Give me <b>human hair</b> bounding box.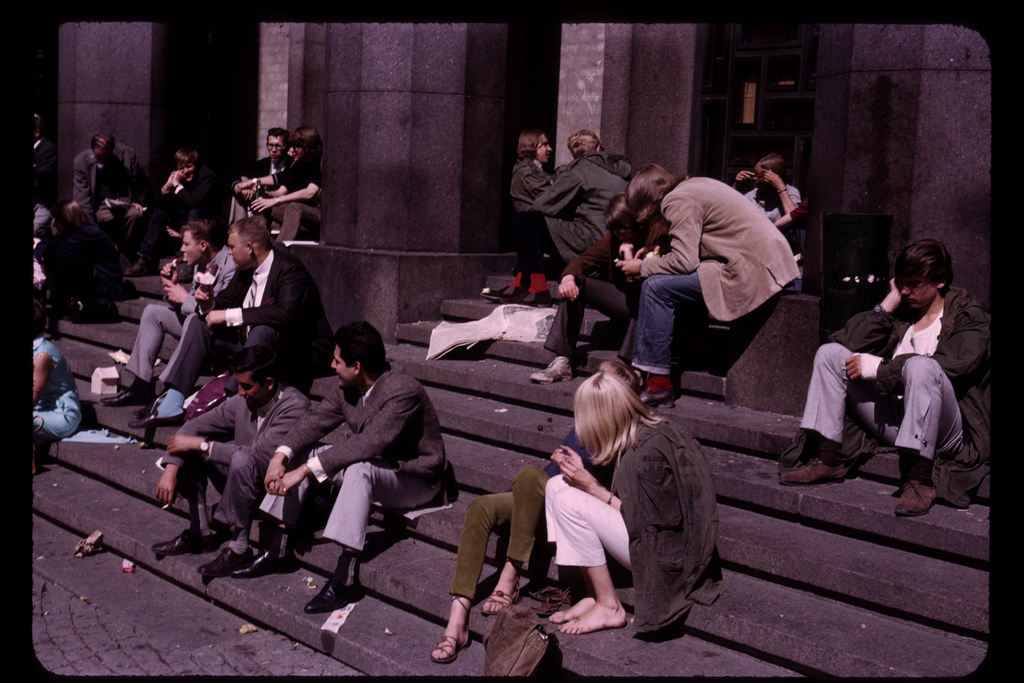
{"x1": 173, "y1": 147, "x2": 202, "y2": 168}.
